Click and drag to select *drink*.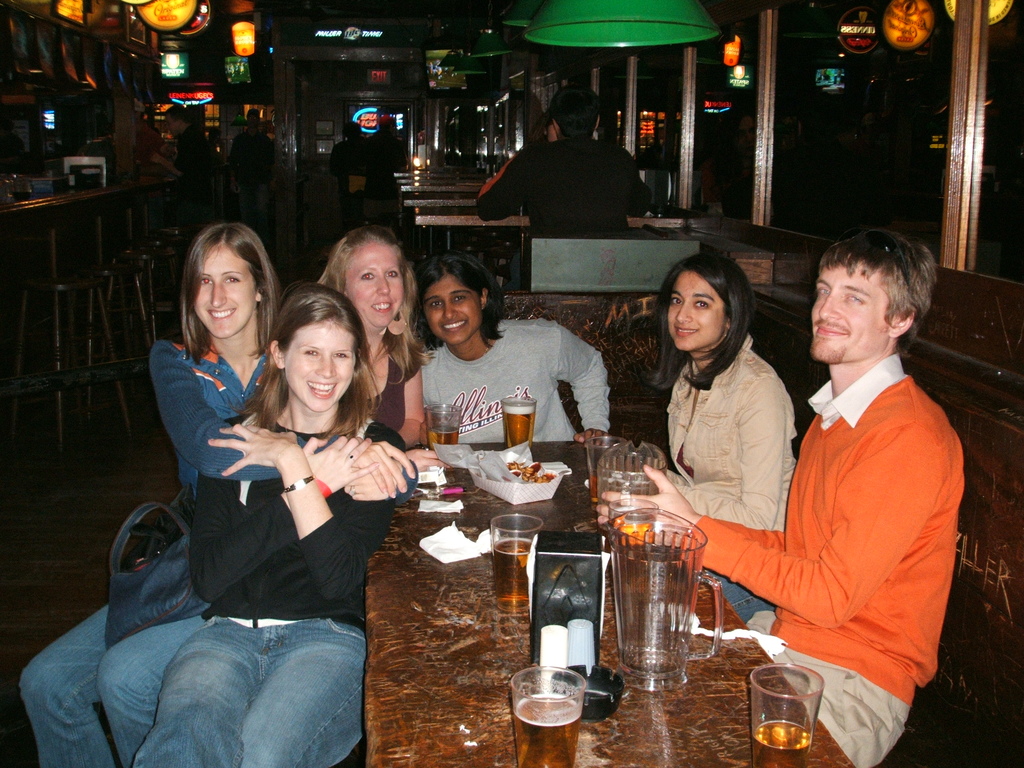
Selection: [left=605, top=511, right=653, bottom=576].
